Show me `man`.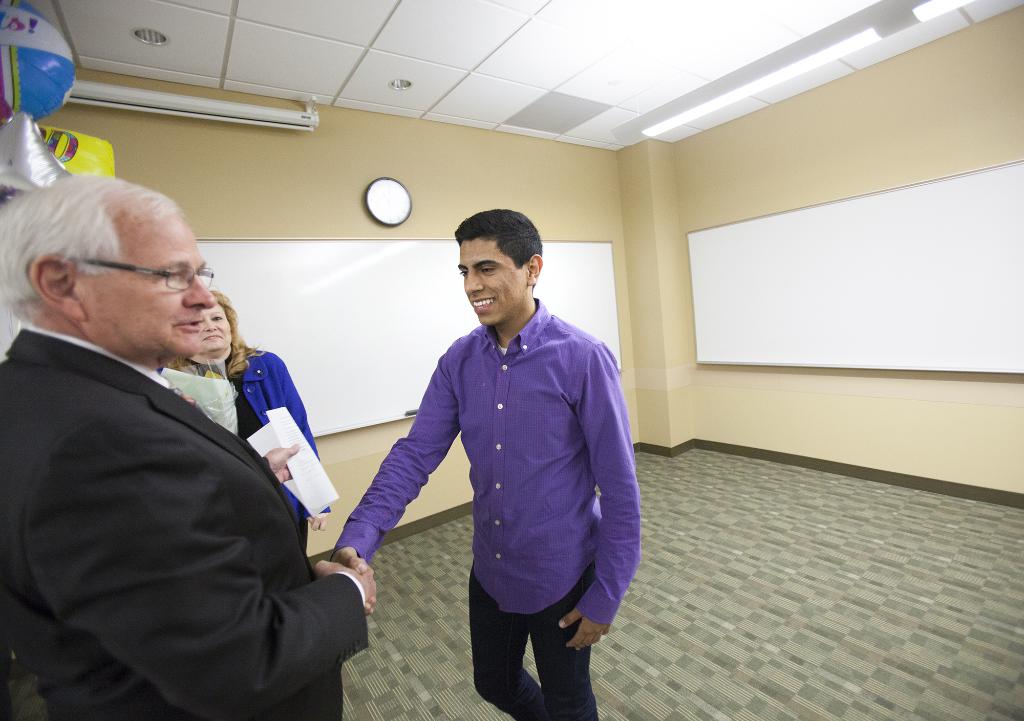
`man` is here: <bbox>326, 207, 640, 720</bbox>.
